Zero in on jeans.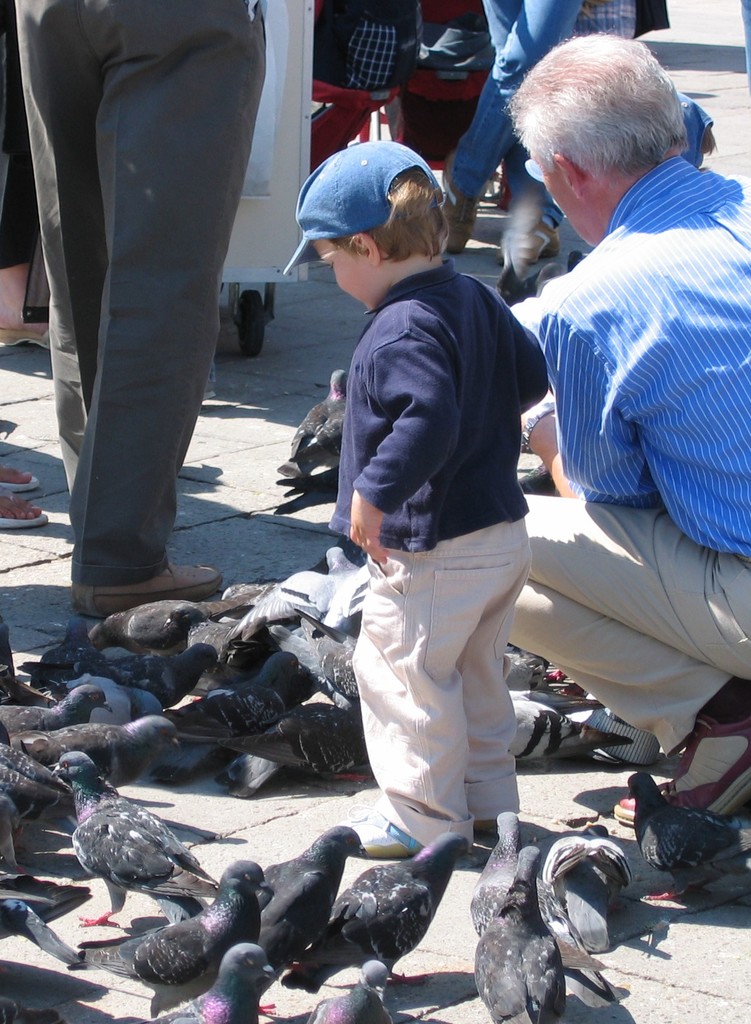
Zeroed in: Rect(450, 0, 588, 227).
